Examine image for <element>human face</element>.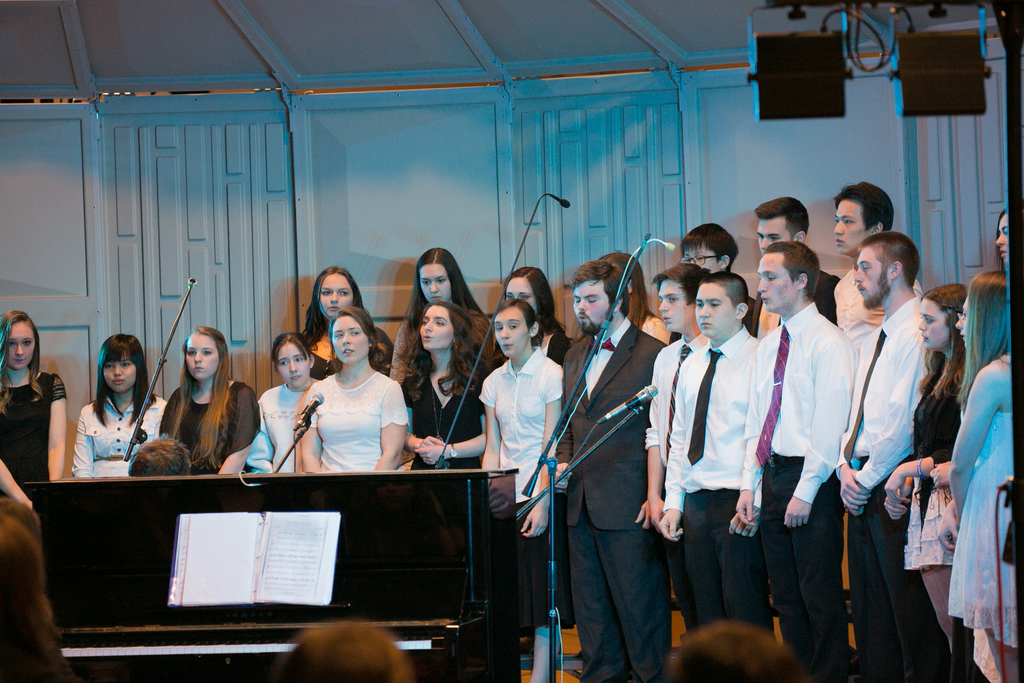
Examination result: detection(830, 199, 867, 256).
